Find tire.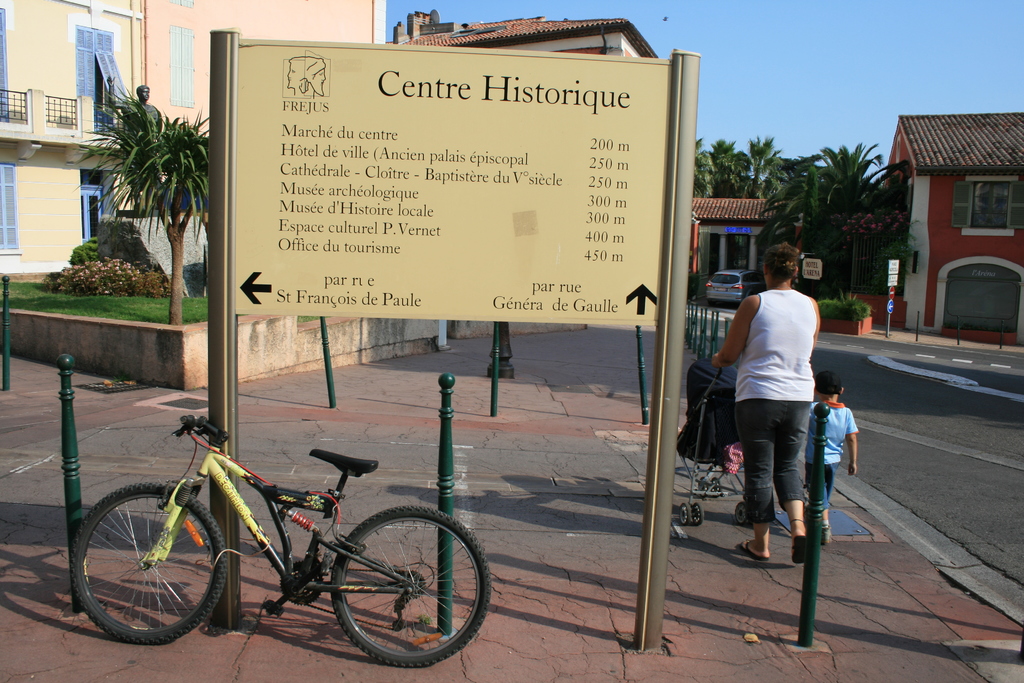
l=72, t=483, r=226, b=644.
